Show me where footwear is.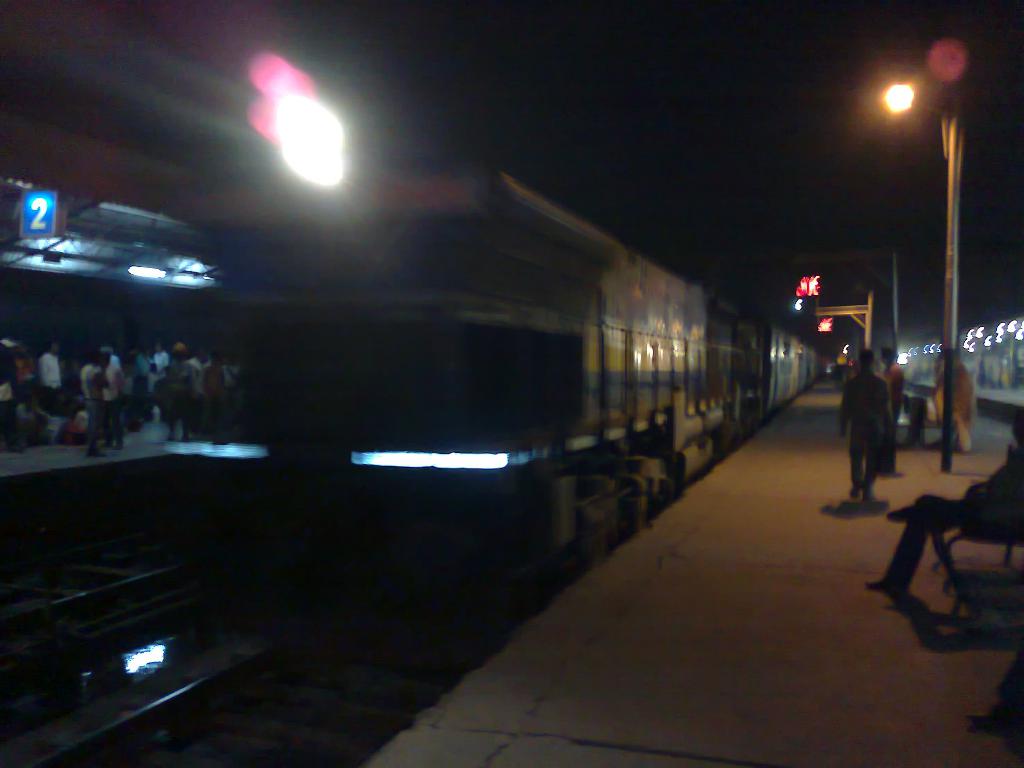
footwear is at box(866, 579, 908, 591).
